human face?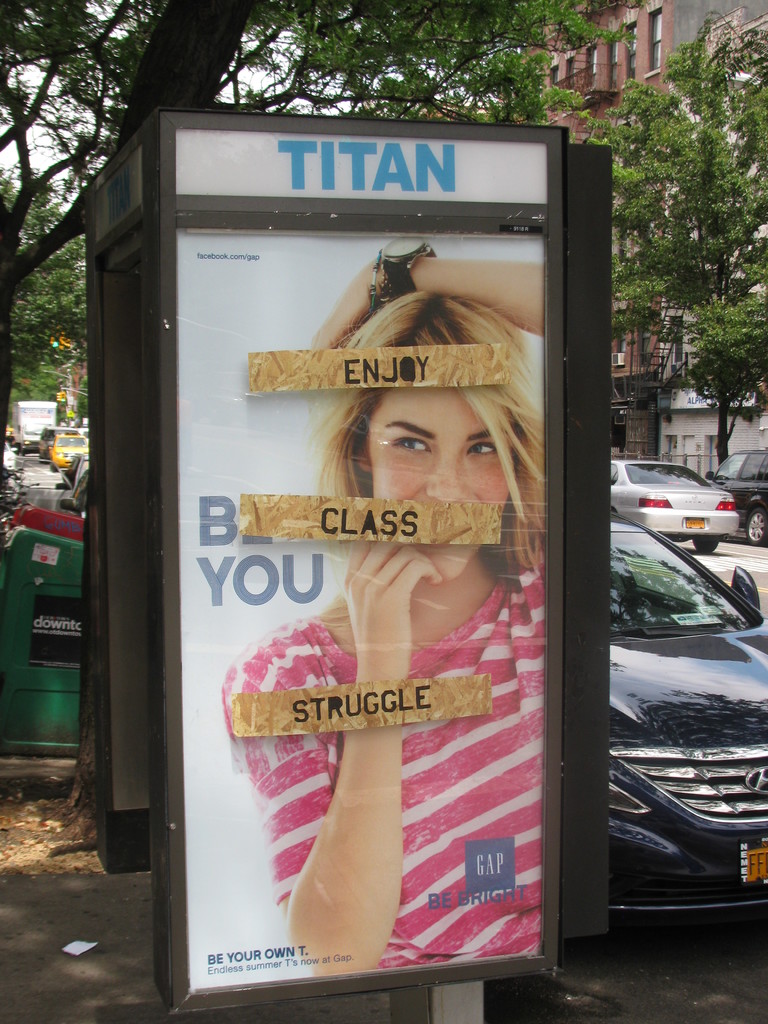
box=[362, 376, 508, 575]
